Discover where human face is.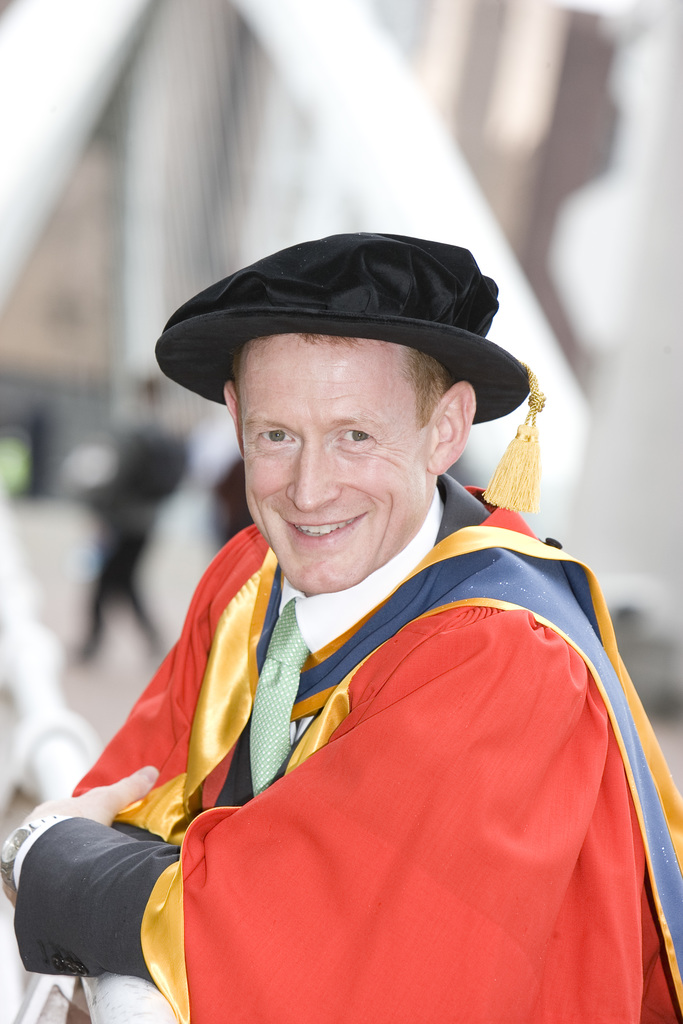
Discovered at x1=236 y1=334 x2=431 y2=593.
